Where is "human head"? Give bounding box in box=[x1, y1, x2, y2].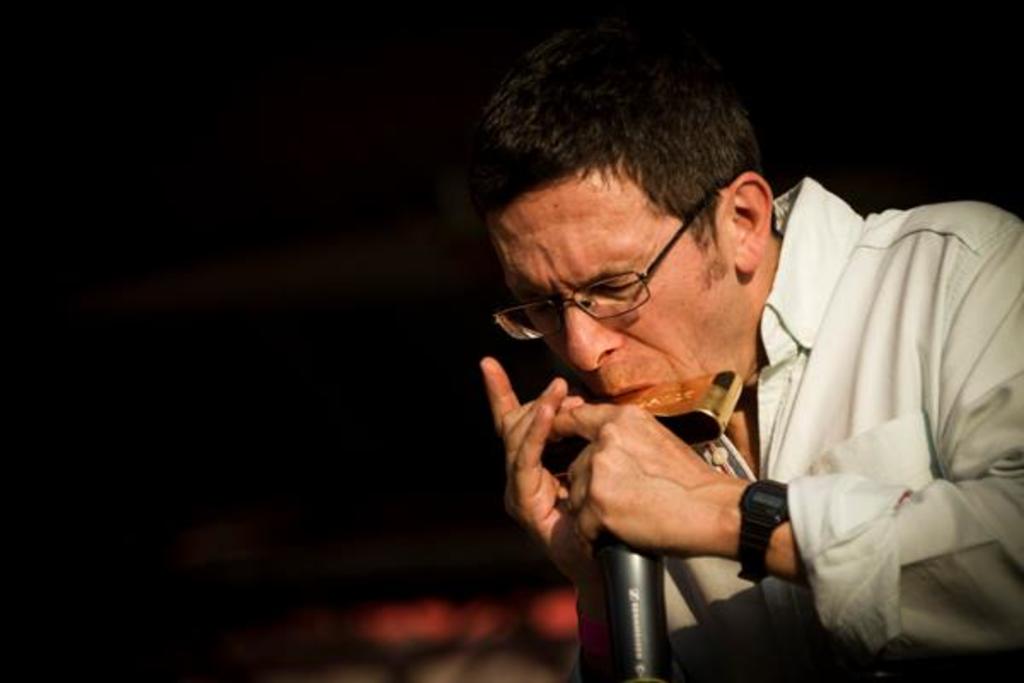
box=[469, 43, 794, 401].
